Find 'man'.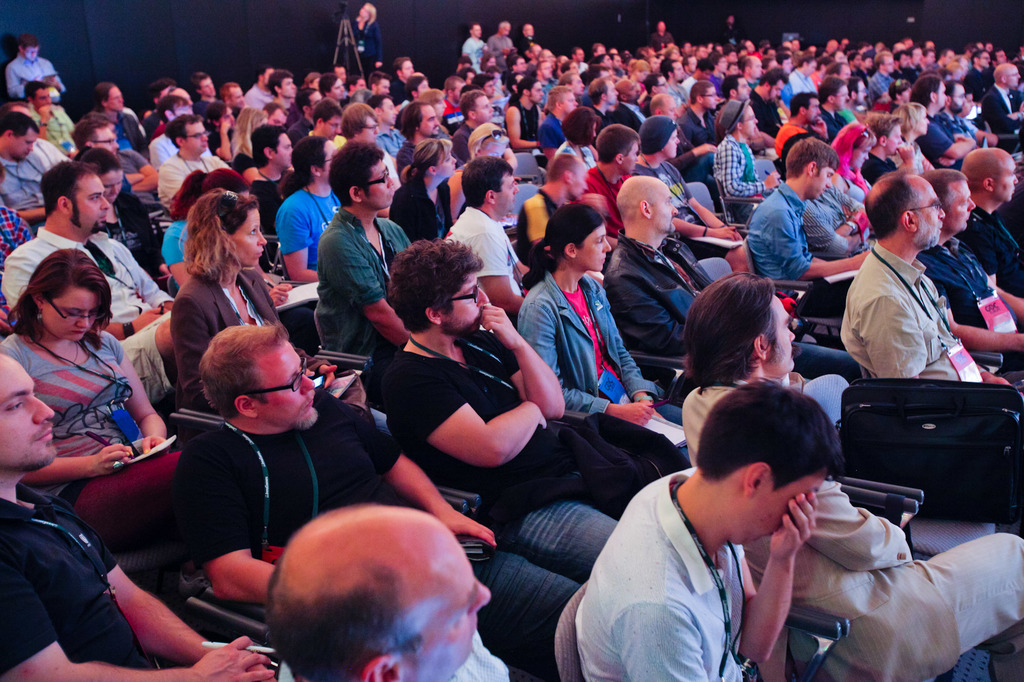
bbox=(0, 154, 183, 392).
